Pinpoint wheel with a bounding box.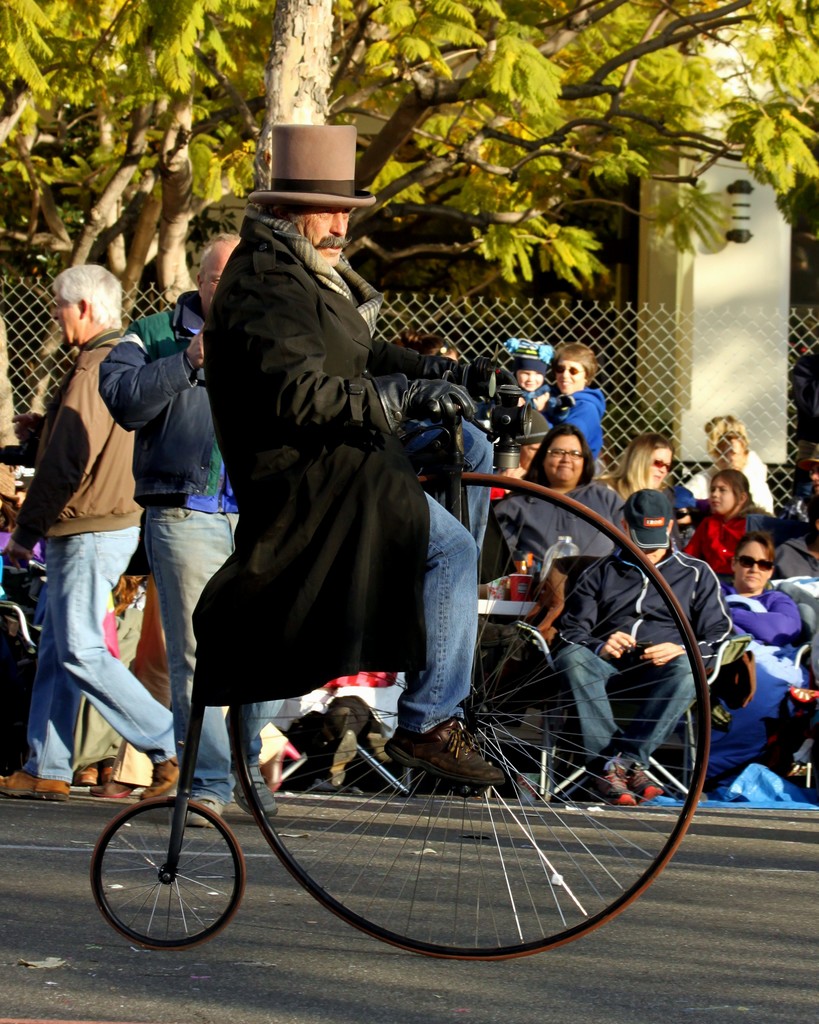
x1=231, y1=473, x2=710, y2=961.
